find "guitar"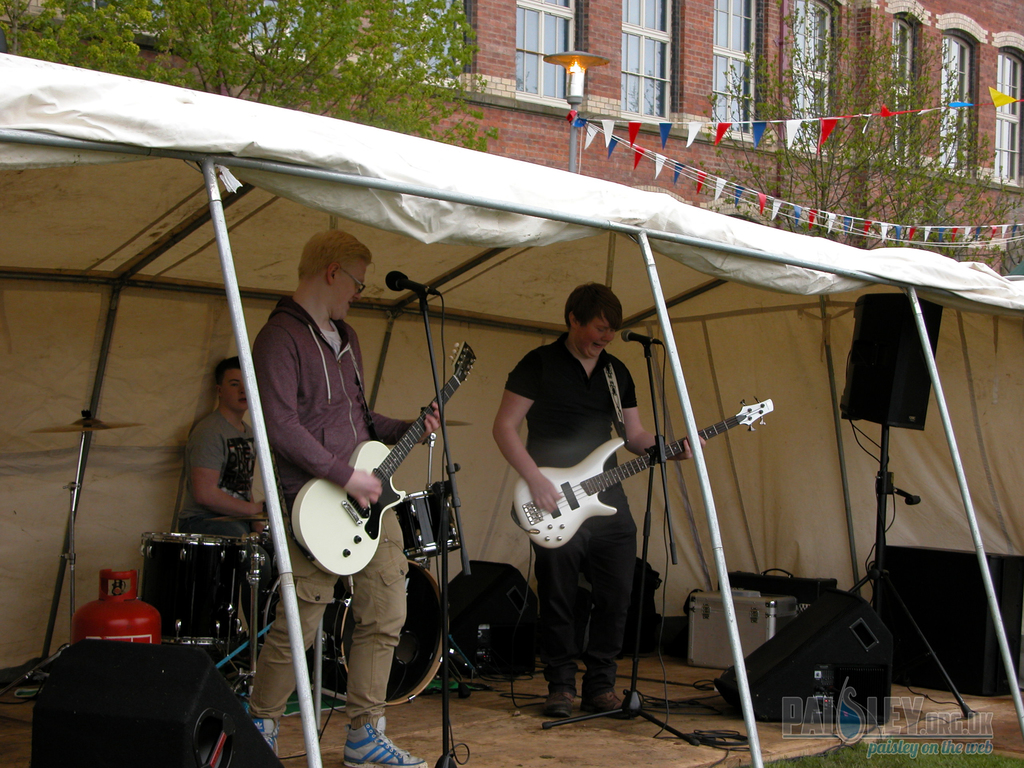
bbox=[294, 340, 479, 575]
